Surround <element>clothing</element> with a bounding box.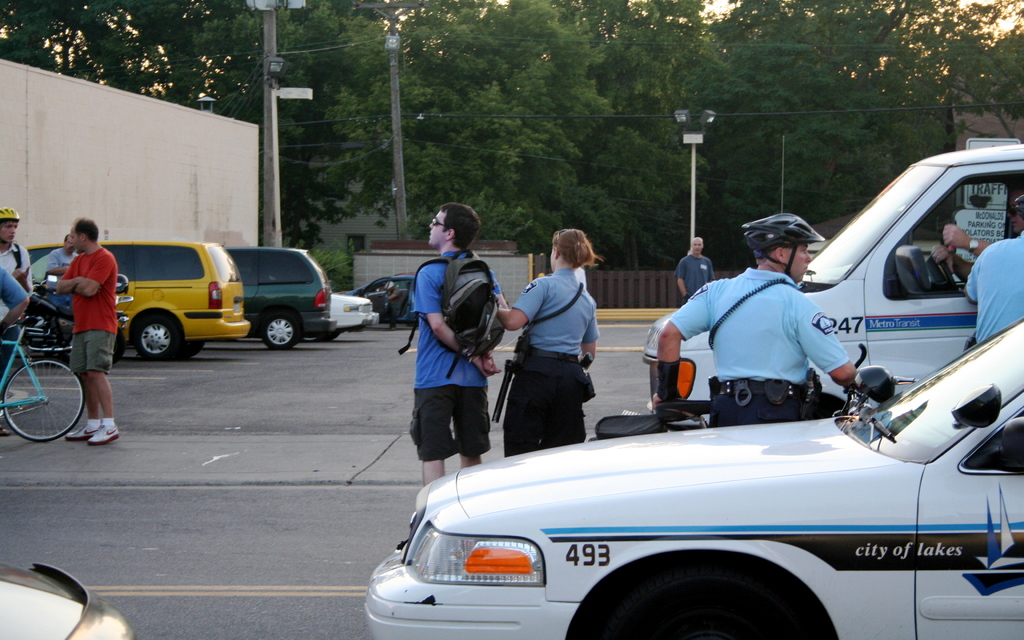
[left=0, top=240, right=32, bottom=328].
